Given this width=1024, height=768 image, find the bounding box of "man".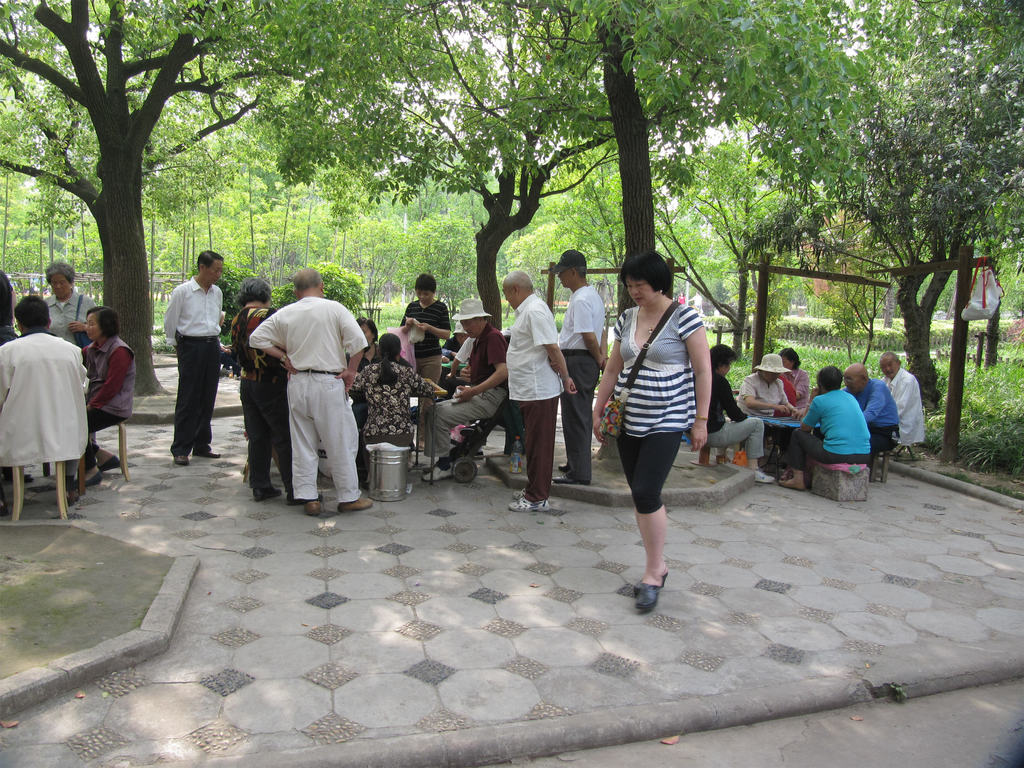
<region>553, 248, 616, 487</region>.
